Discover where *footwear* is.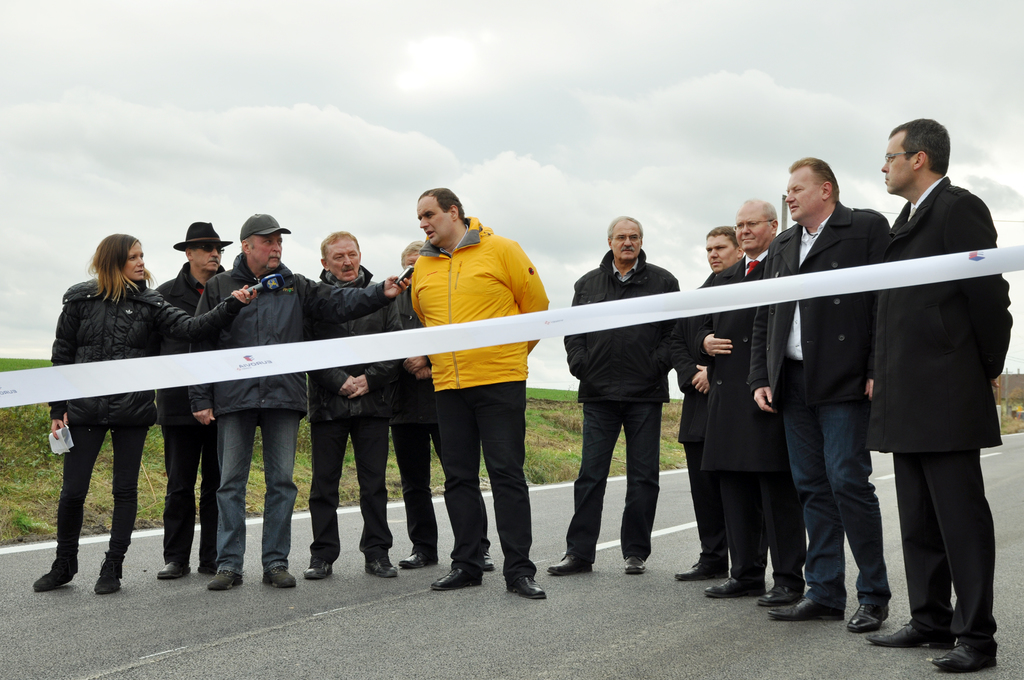
Discovered at 94 569 120 595.
